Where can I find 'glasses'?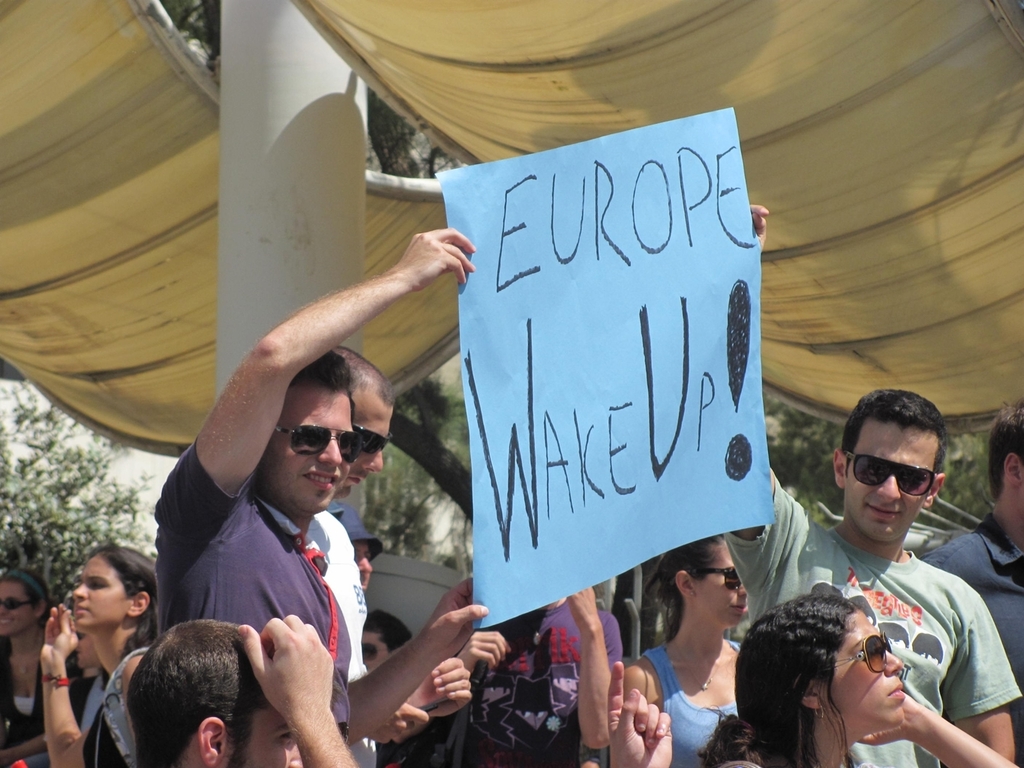
You can find it at Rect(353, 427, 401, 452).
